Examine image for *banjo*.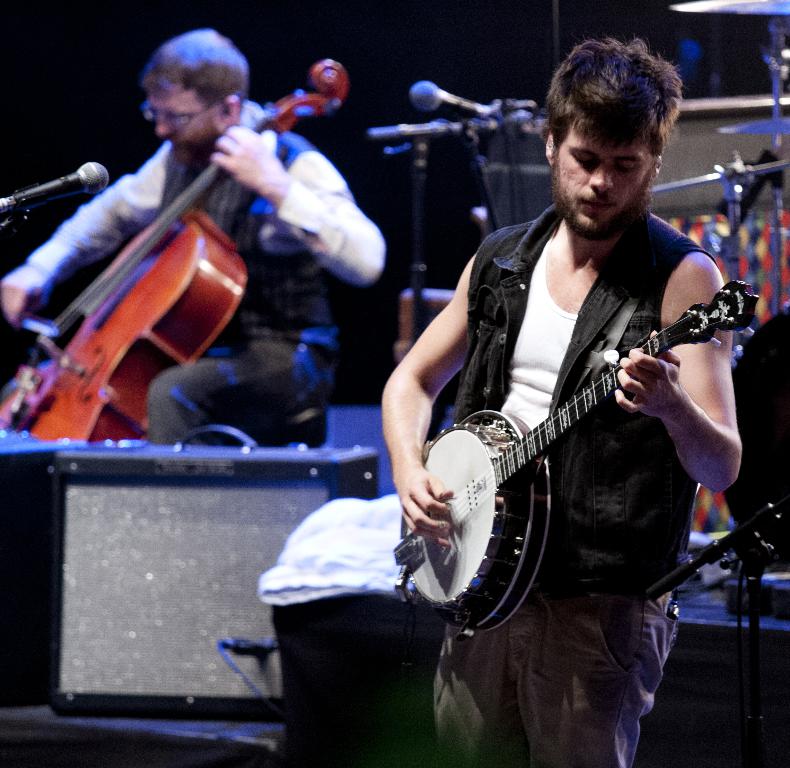
Examination result: (x1=388, y1=261, x2=739, y2=615).
